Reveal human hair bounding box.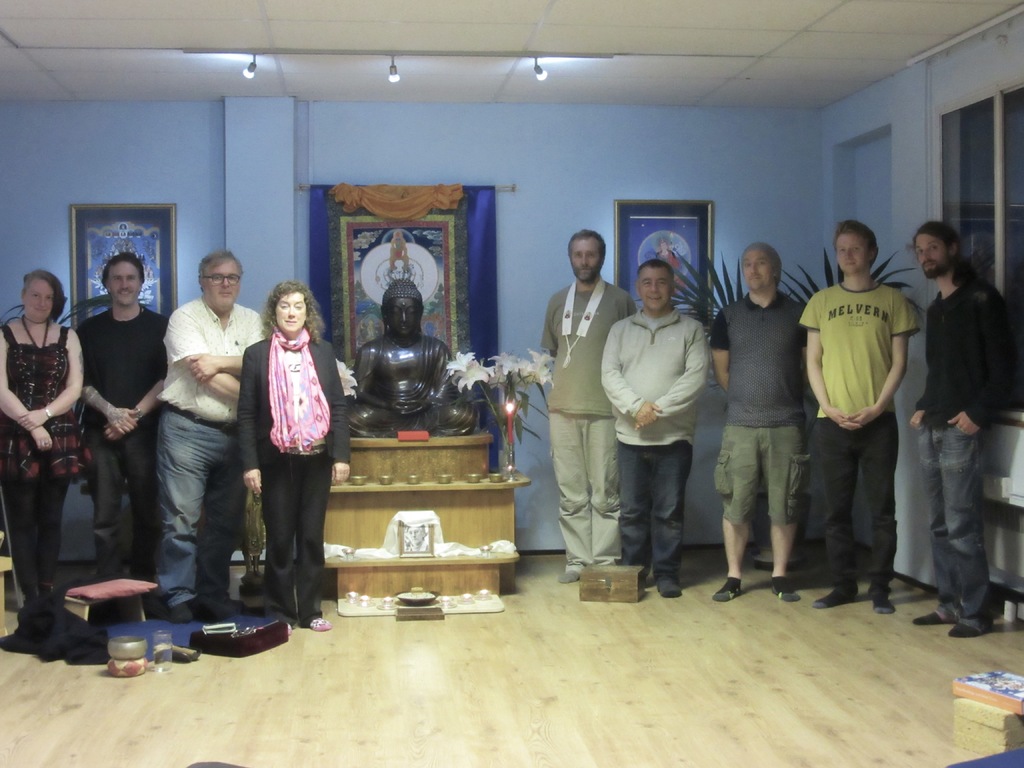
Revealed: bbox(634, 258, 668, 281).
